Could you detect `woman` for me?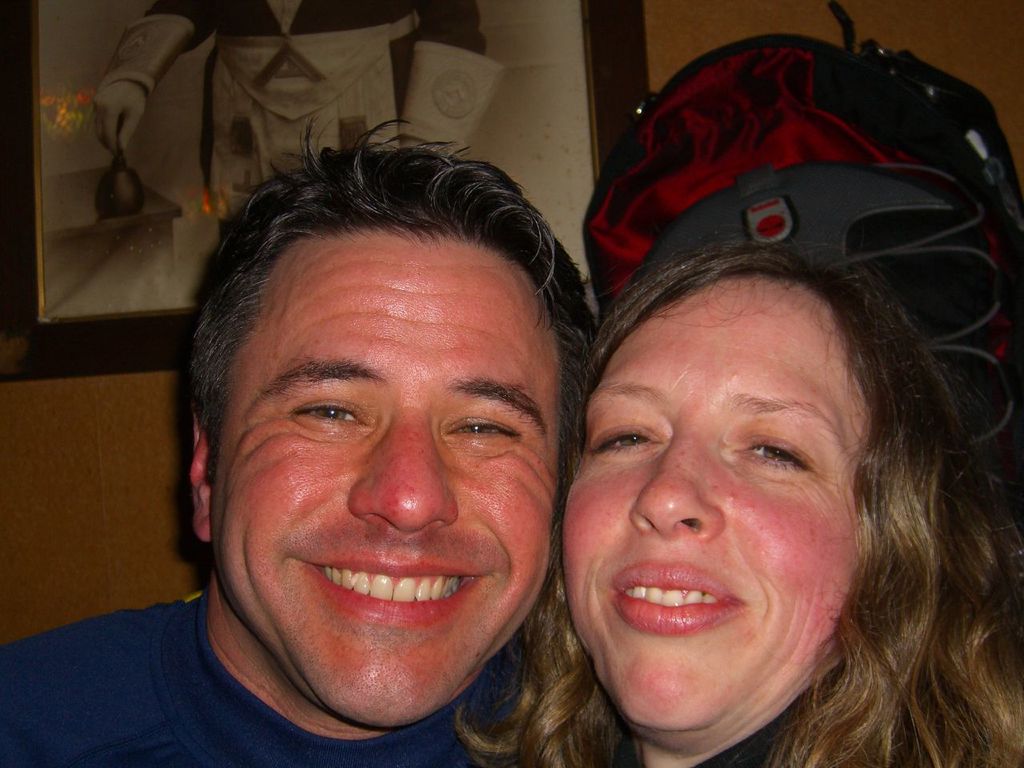
Detection result: 451:237:1023:767.
